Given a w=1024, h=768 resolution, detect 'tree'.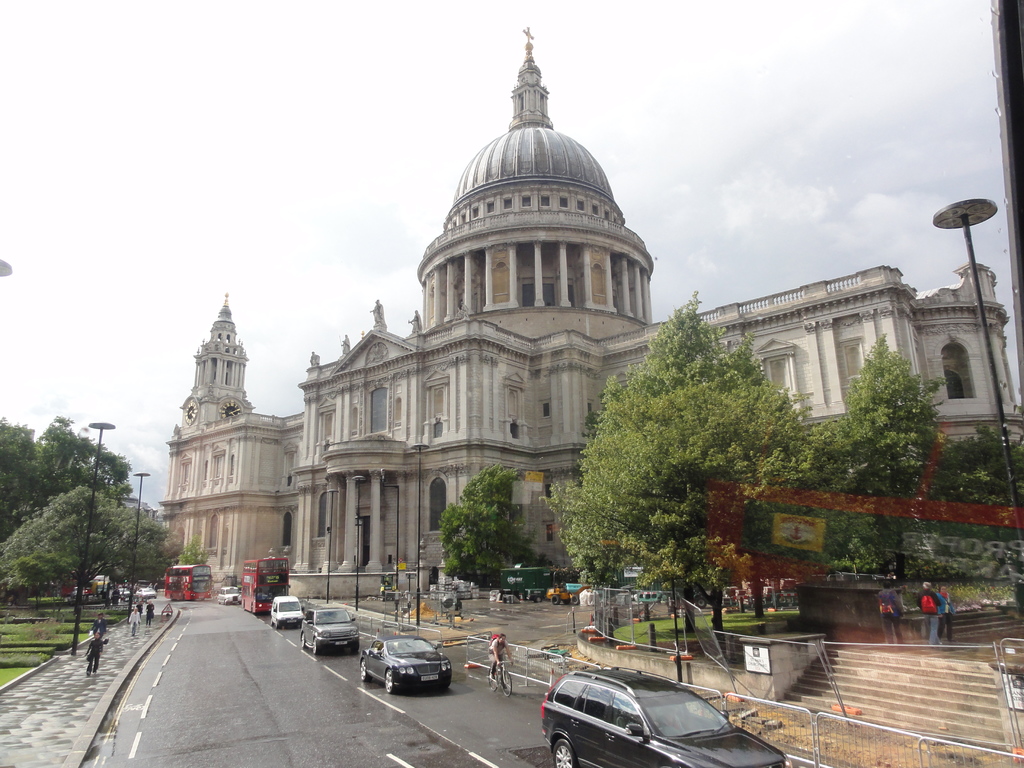
(x1=540, y1=282, x2=820, y2=654).
